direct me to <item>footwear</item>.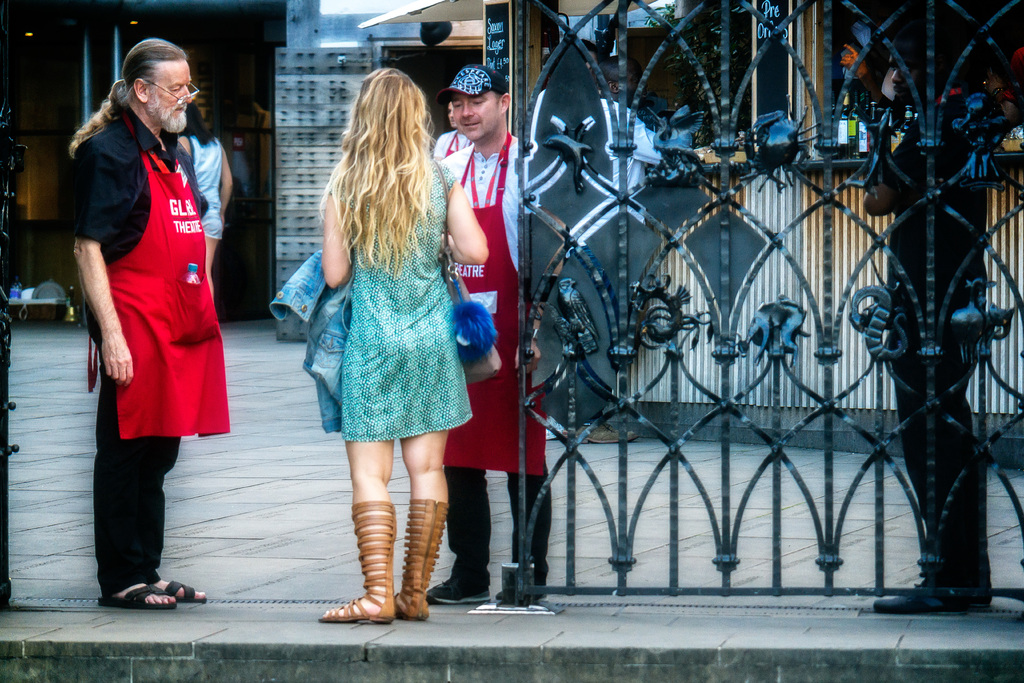
Direction: <region>316, 500, 396, 623</region>.
